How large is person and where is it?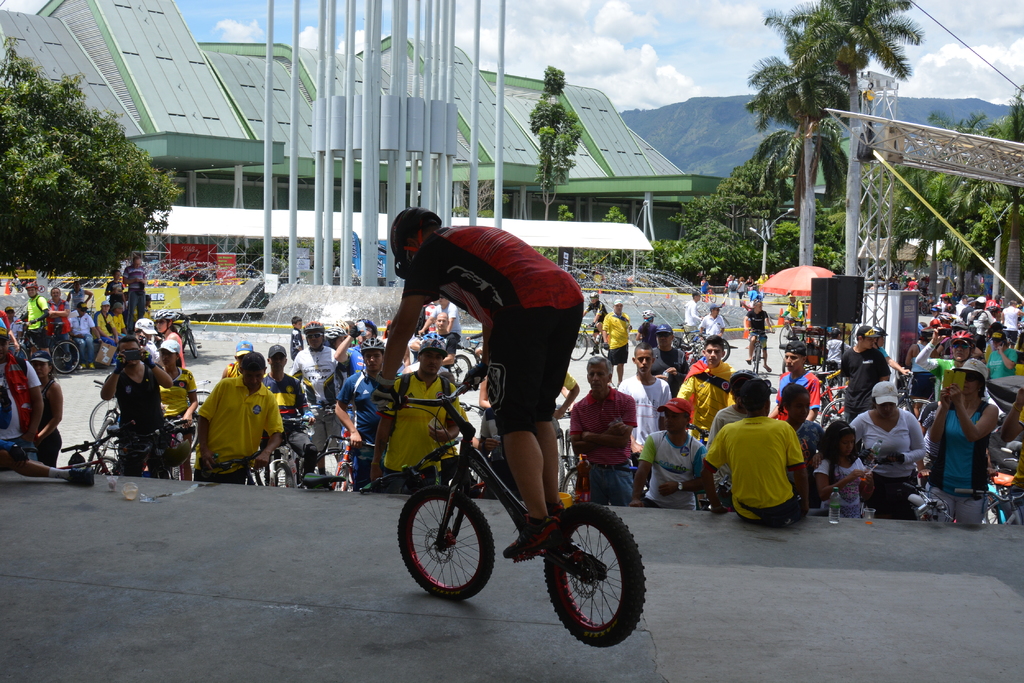
Bounding box: box(420, 310, 458, 371).
